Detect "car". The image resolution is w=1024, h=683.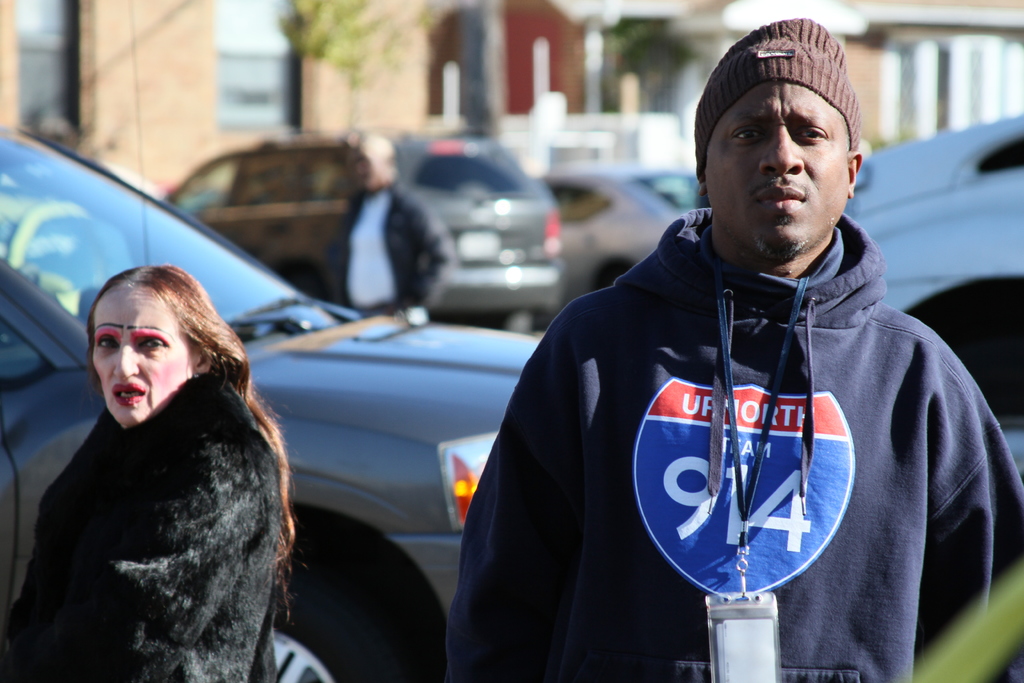
[x1=849, y1=102, x2=1023, y2=215].
